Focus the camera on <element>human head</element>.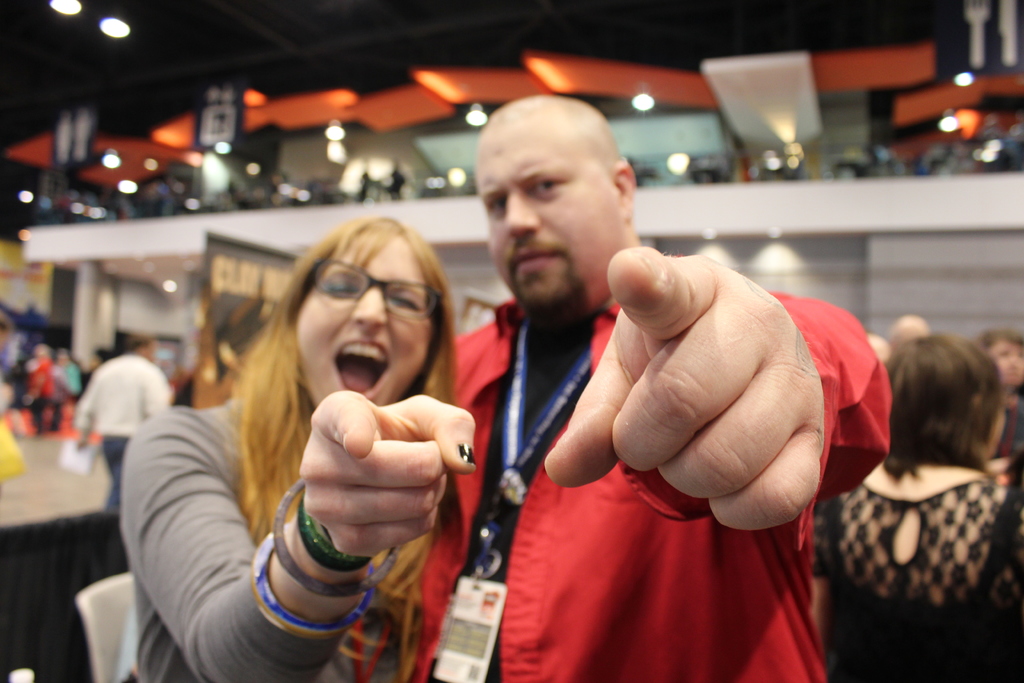
Focus region: 289 217 442 408.
